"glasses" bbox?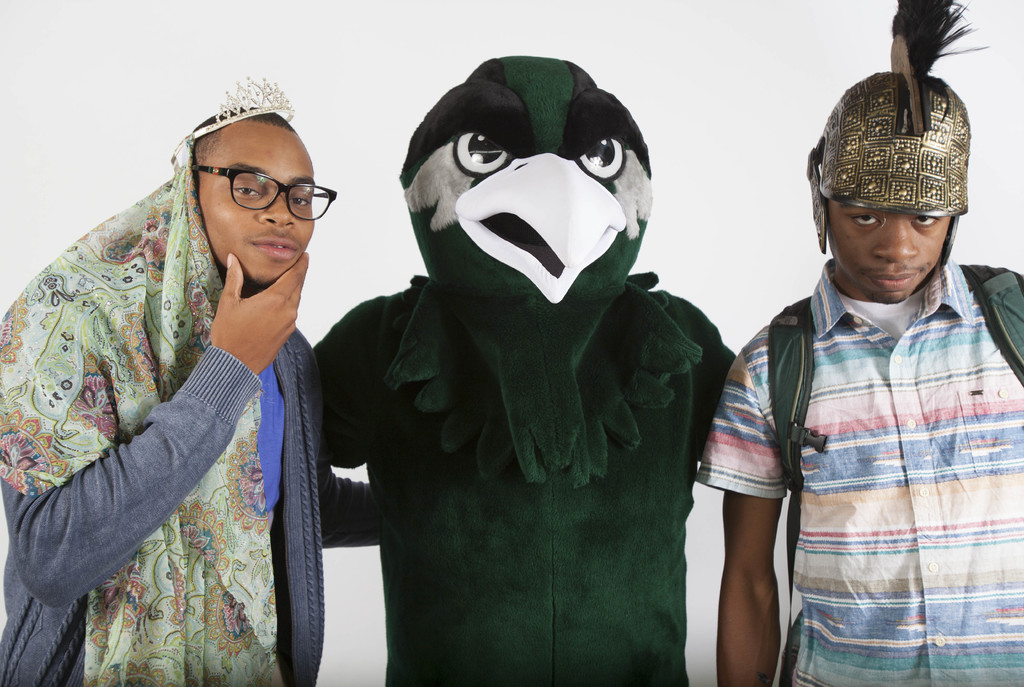
crop(190, 164, 340, 222)
